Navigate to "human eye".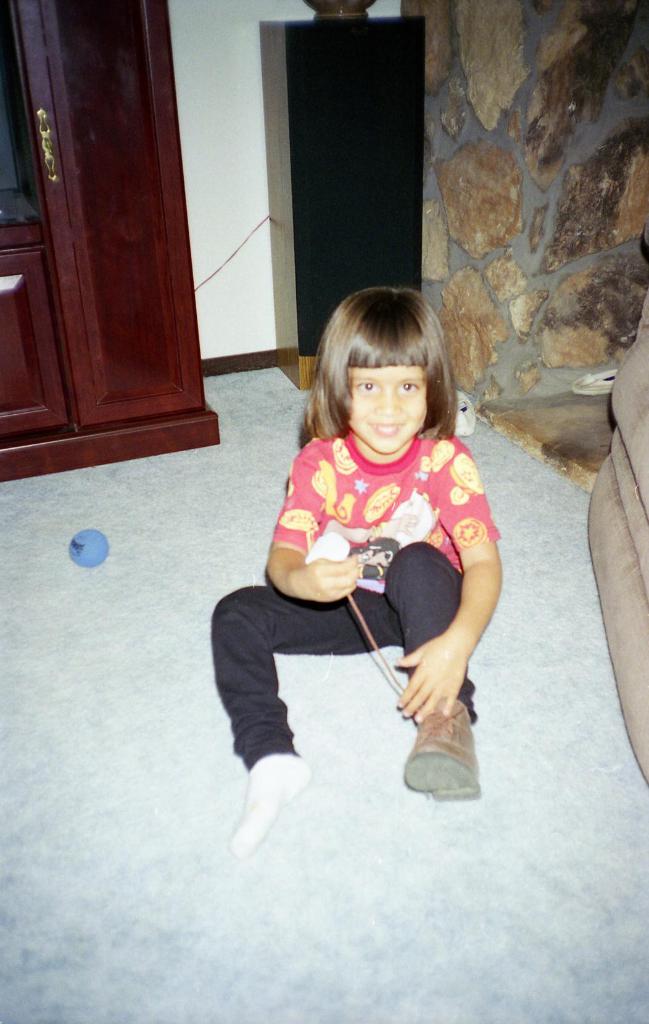
Navigation target: x1=392, y1=376, x2=422, y2=399.
